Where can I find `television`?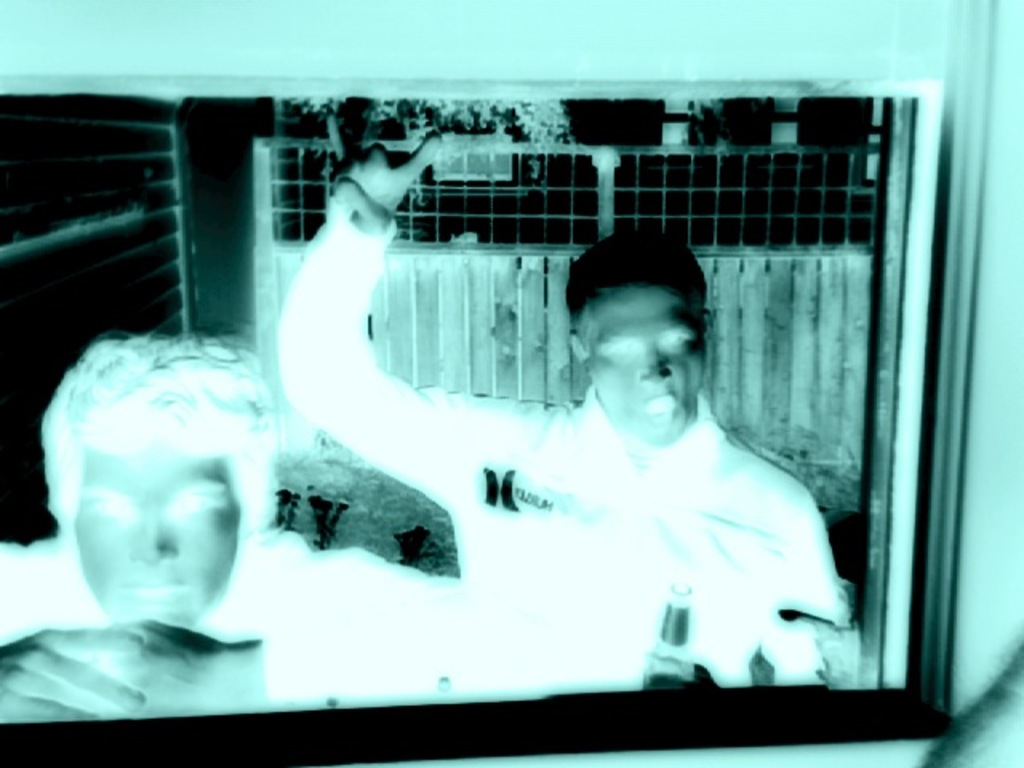
You can find it at left=0, top=70, right=955, bottom=766.
